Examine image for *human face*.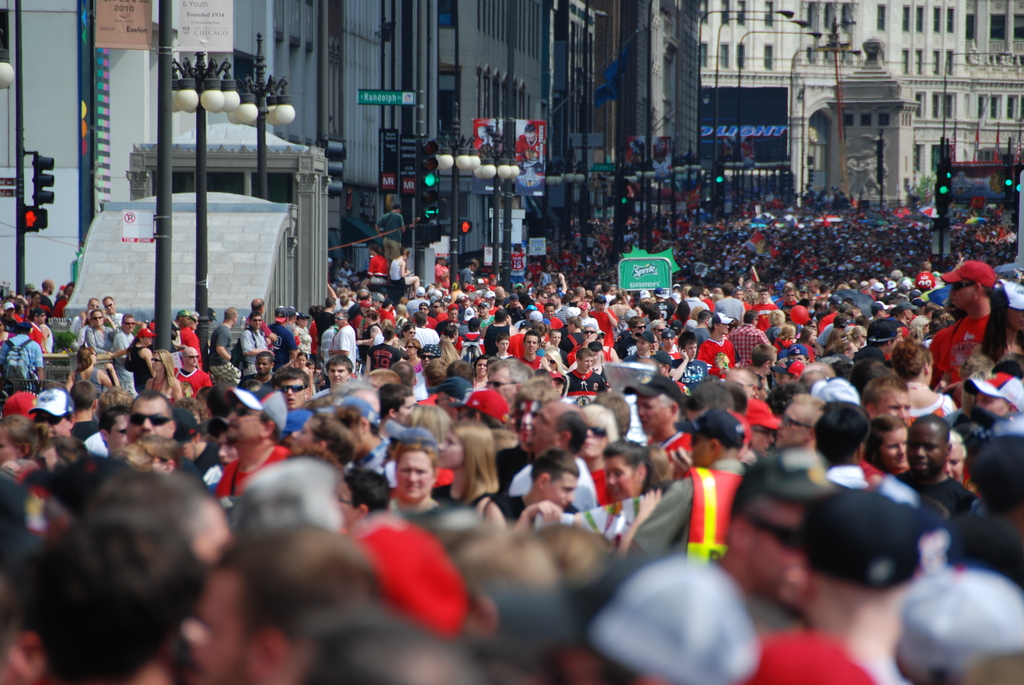
Examination result: {"x1": 395, "y1": 447, "x2": 438, "y2": 500}.
